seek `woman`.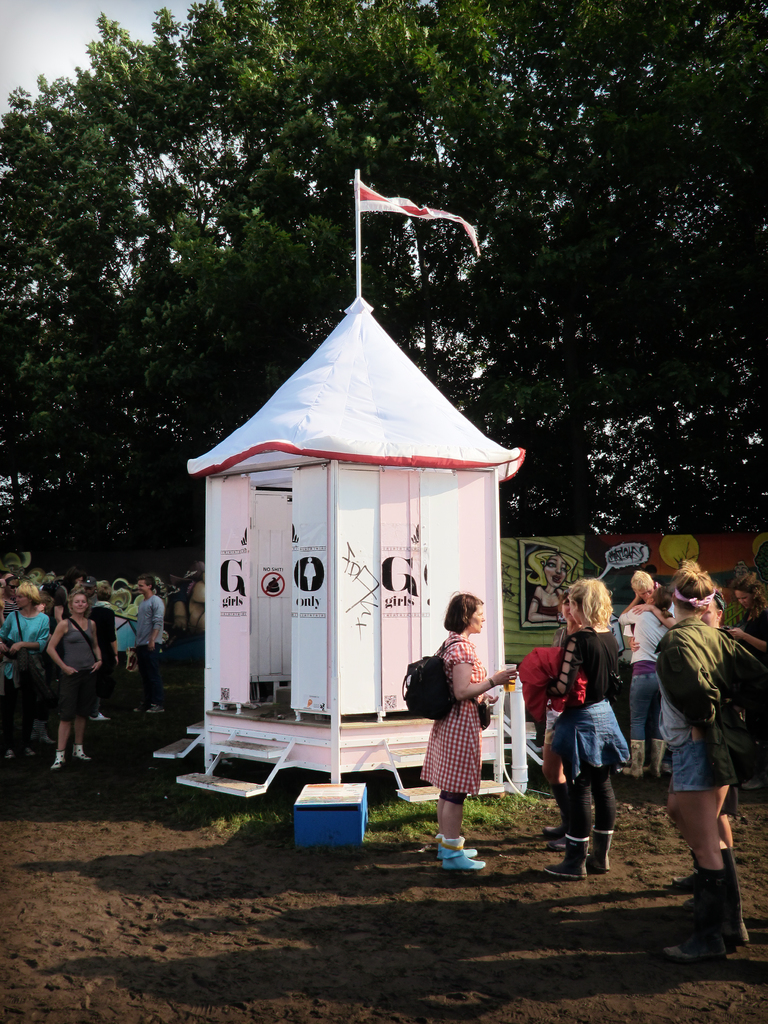
detection(528, 565, 628, 884).
